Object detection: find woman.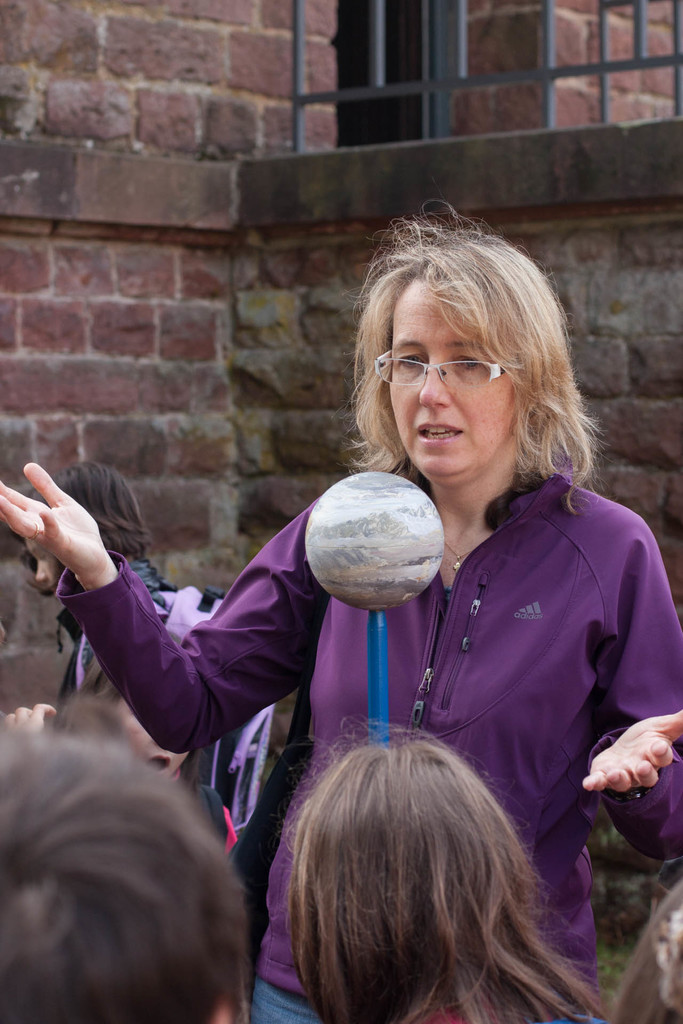
Rect(279, 716, 614, 1023).
